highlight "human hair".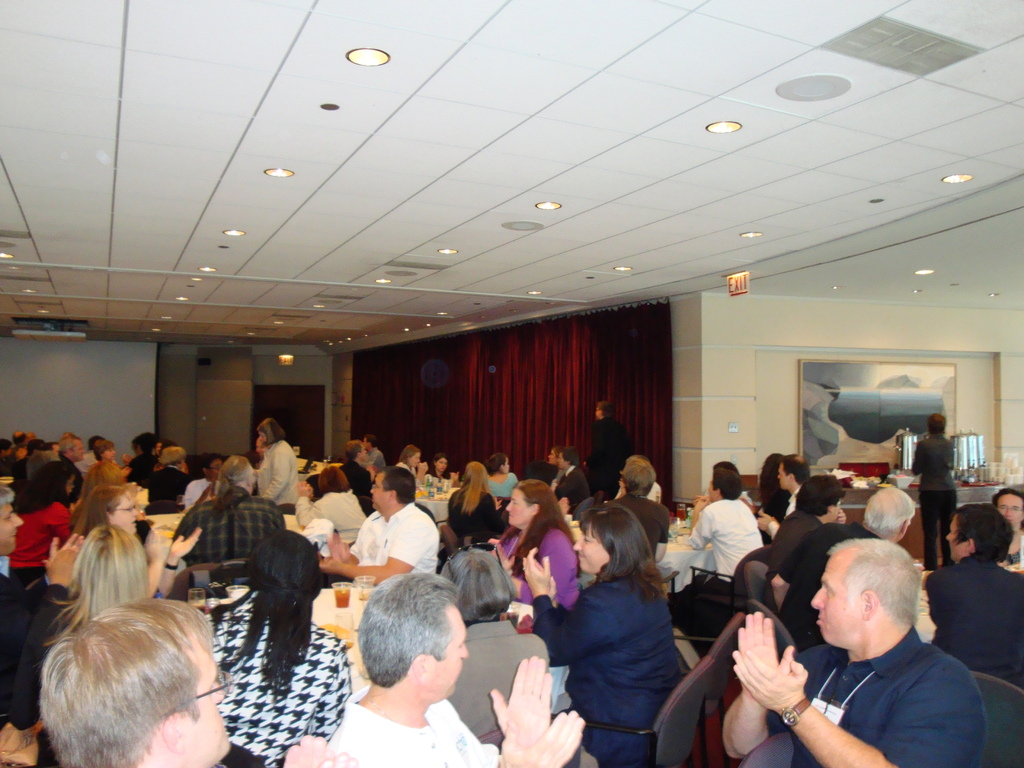
Highlighted region: (left=578, top=503, right=669, bottom=605).
